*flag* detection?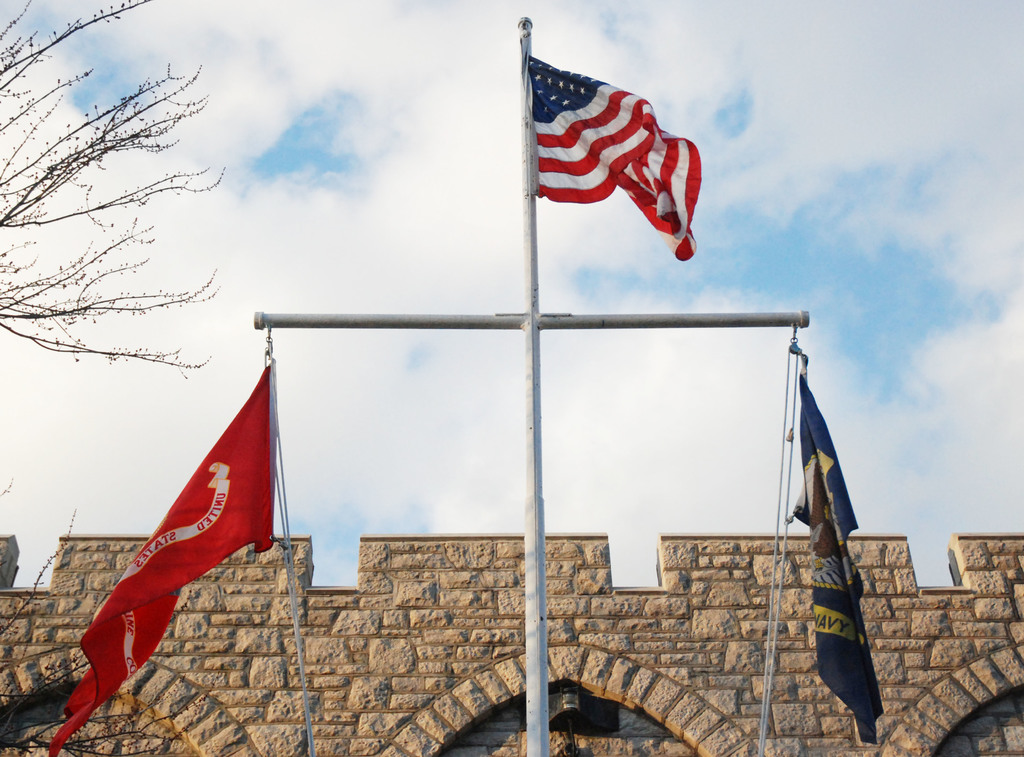
(x1=785, y1=362, x2=890, y2=755)
